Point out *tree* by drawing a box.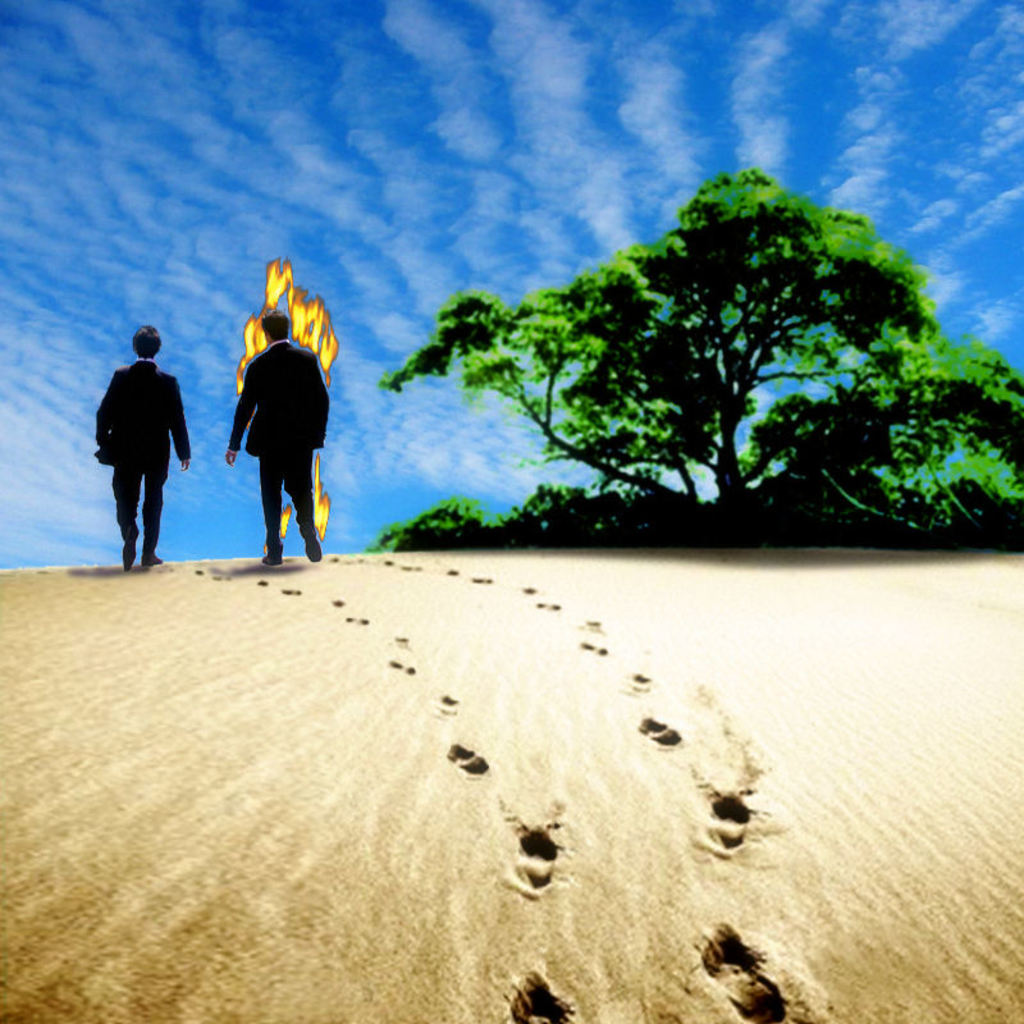
271 224 972 556.
